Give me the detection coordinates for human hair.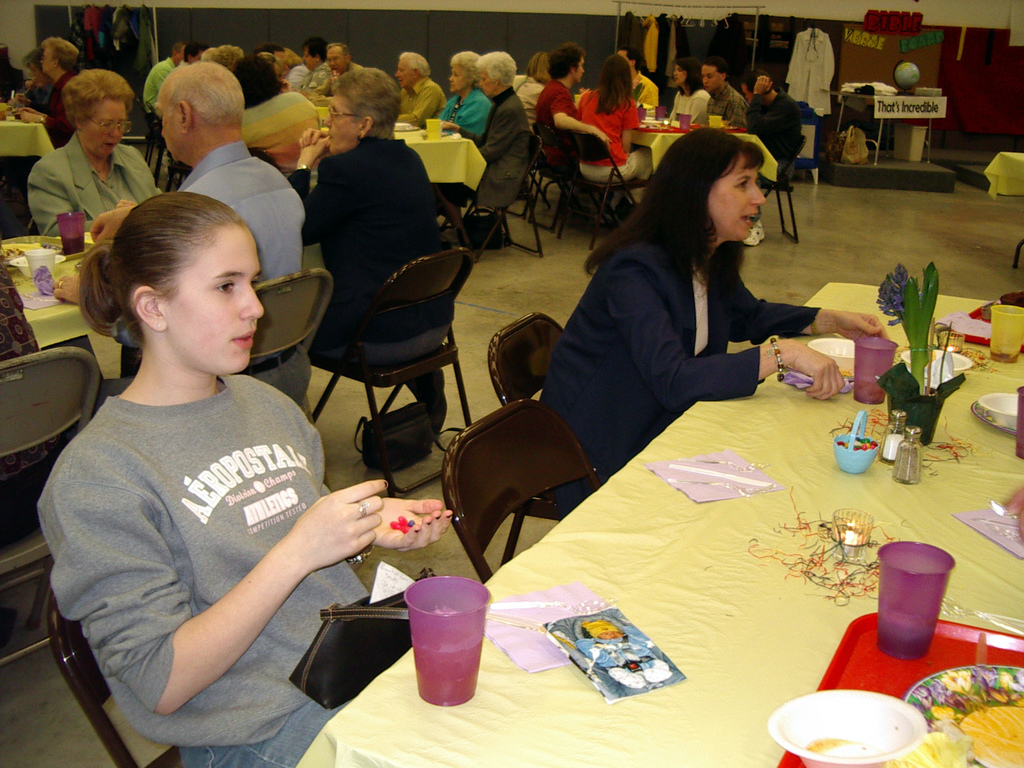
x1=172 y1=60 x2=244 y2=130.
